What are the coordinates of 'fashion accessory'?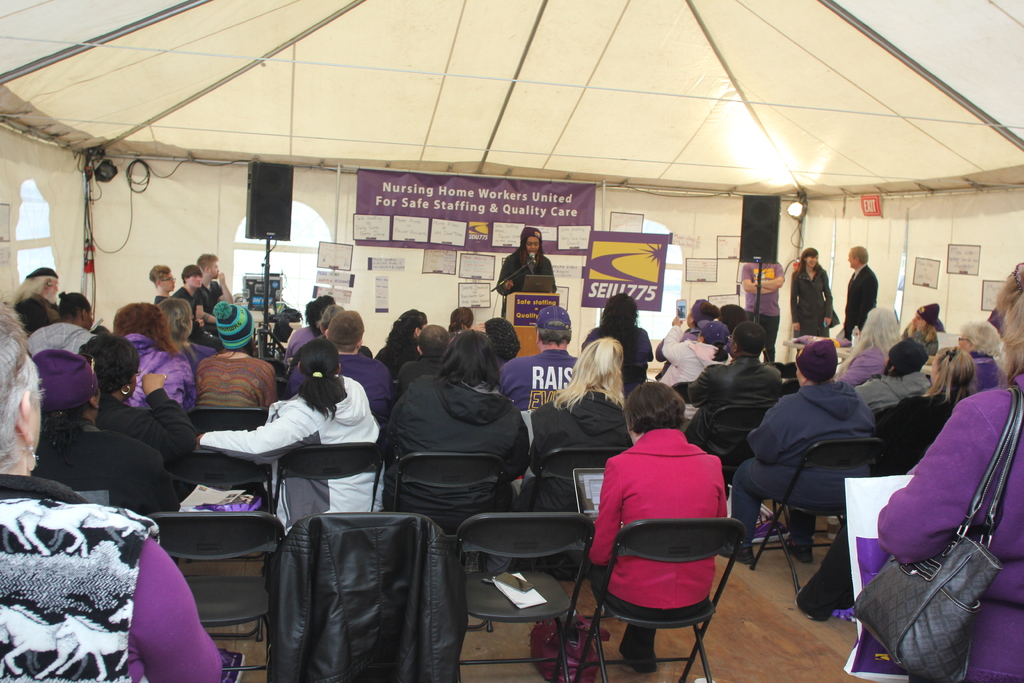
select_region(484, 315, 521, 360).
